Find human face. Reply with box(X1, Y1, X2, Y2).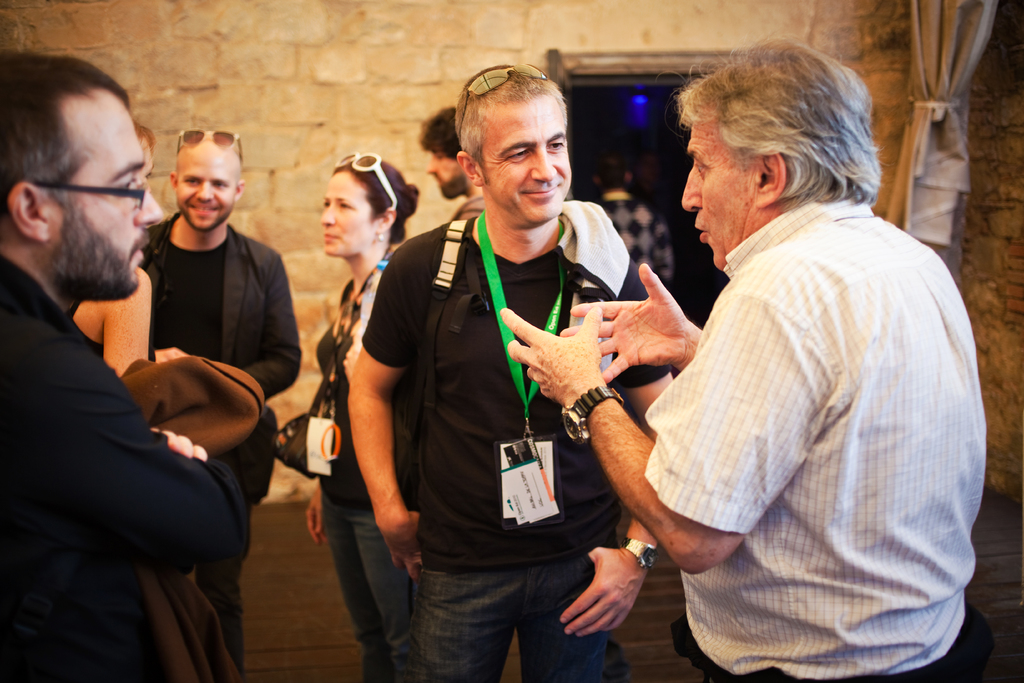
box(484, 101, 572, 222).
